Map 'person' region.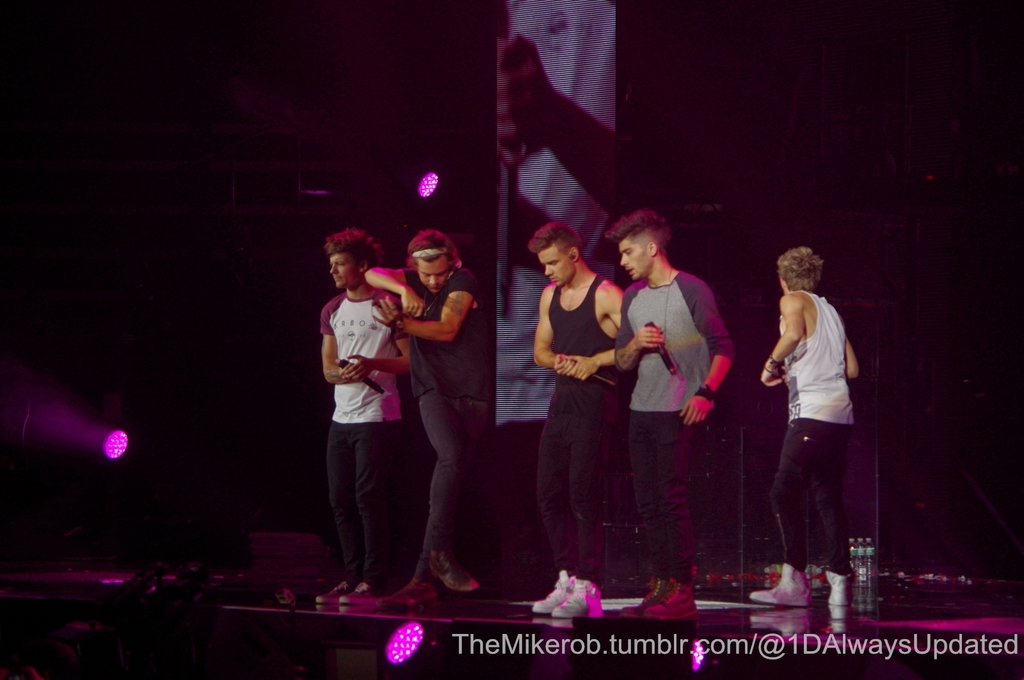
Mapped to x1=368 y1=227 x2=494 y2=587.
